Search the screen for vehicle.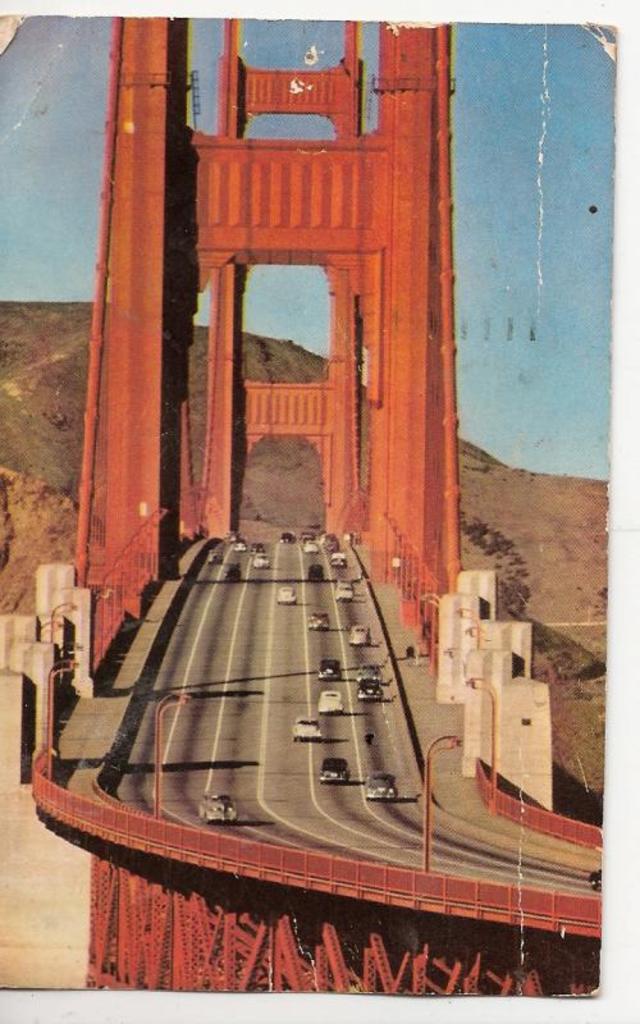
Found at x1=302 y1=529 x2=320 y2=547.
